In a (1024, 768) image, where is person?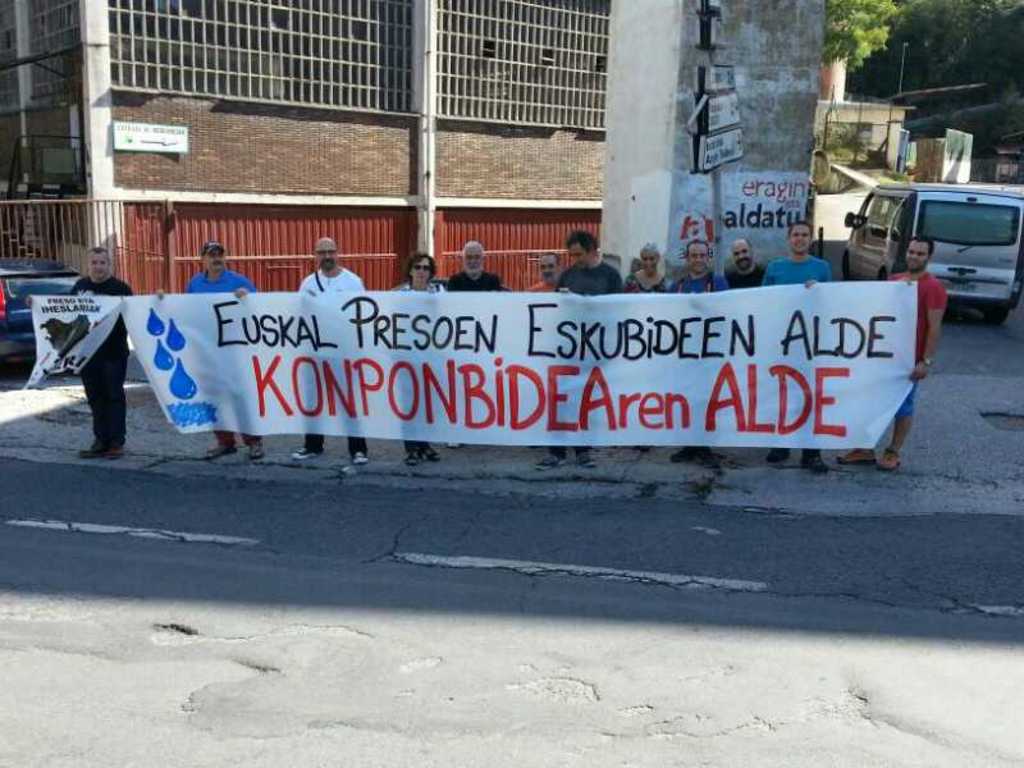
(x1=294, y1=236, x2=372, y2=466).
